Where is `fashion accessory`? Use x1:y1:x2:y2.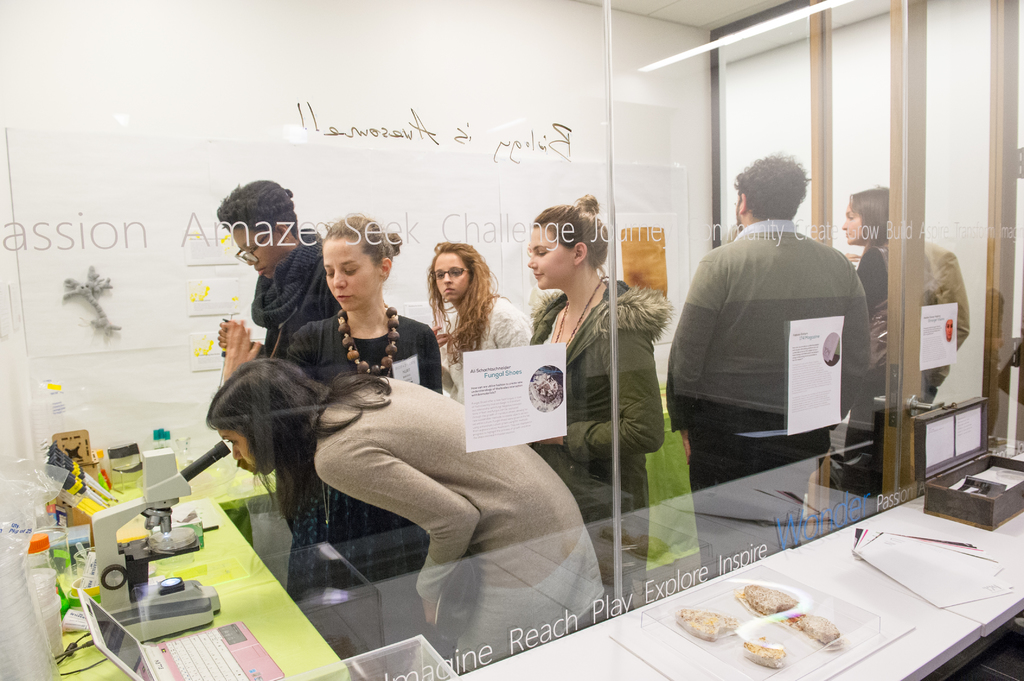
552:275:604:348.
